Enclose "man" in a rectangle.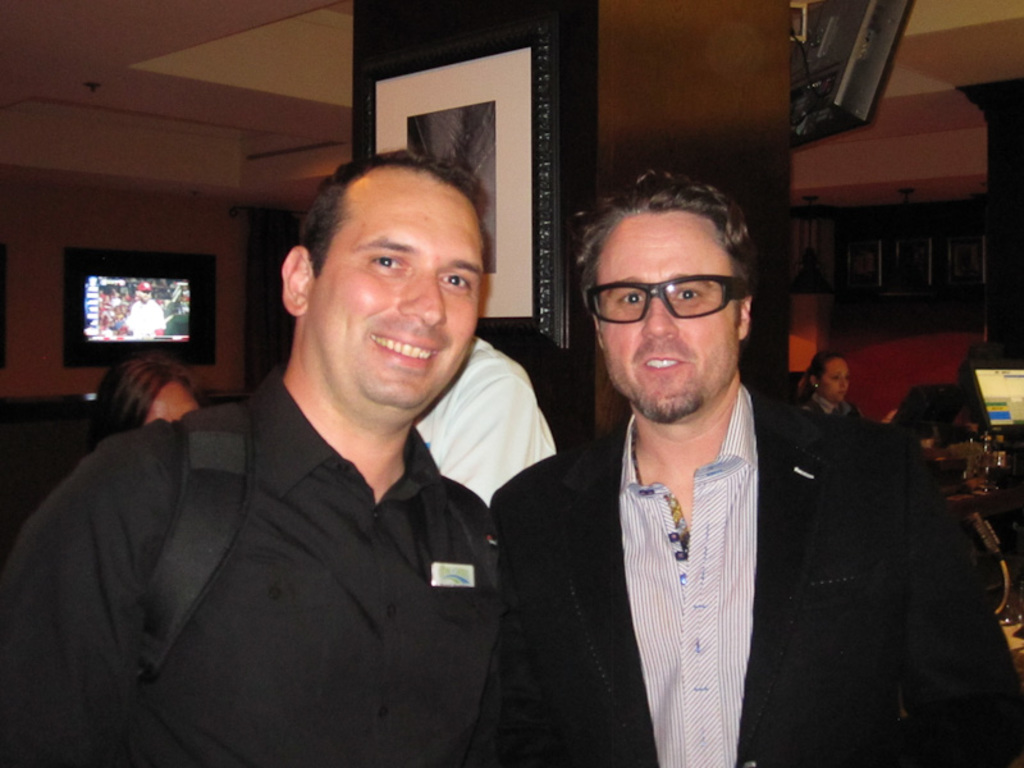
[left=412, top=335, right=550, bottom=497].
